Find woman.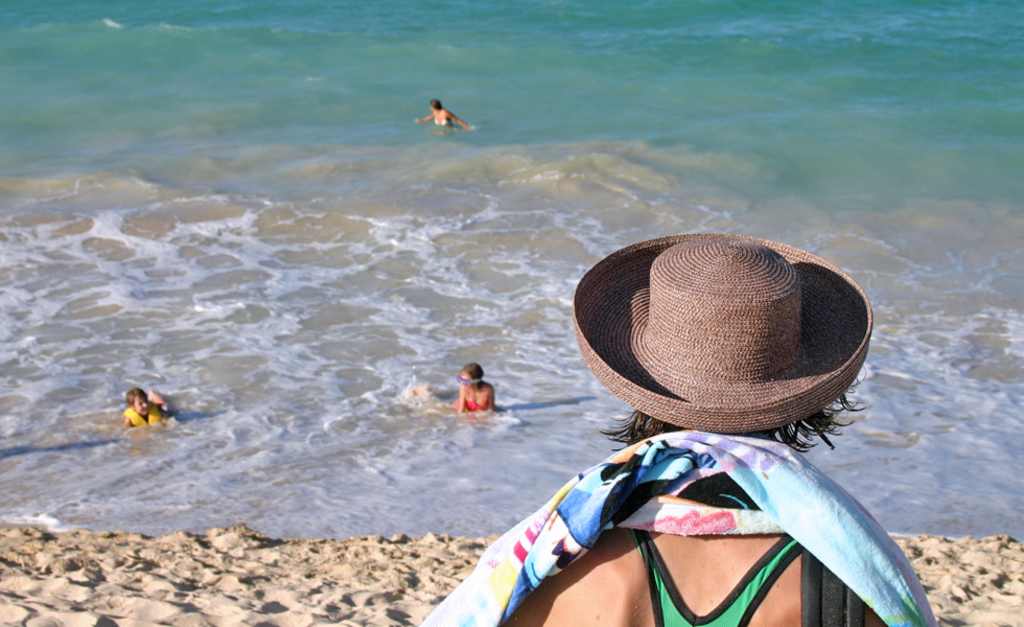
{"left": 412, "top": 99, "right": 479, "bottom": 132}.
